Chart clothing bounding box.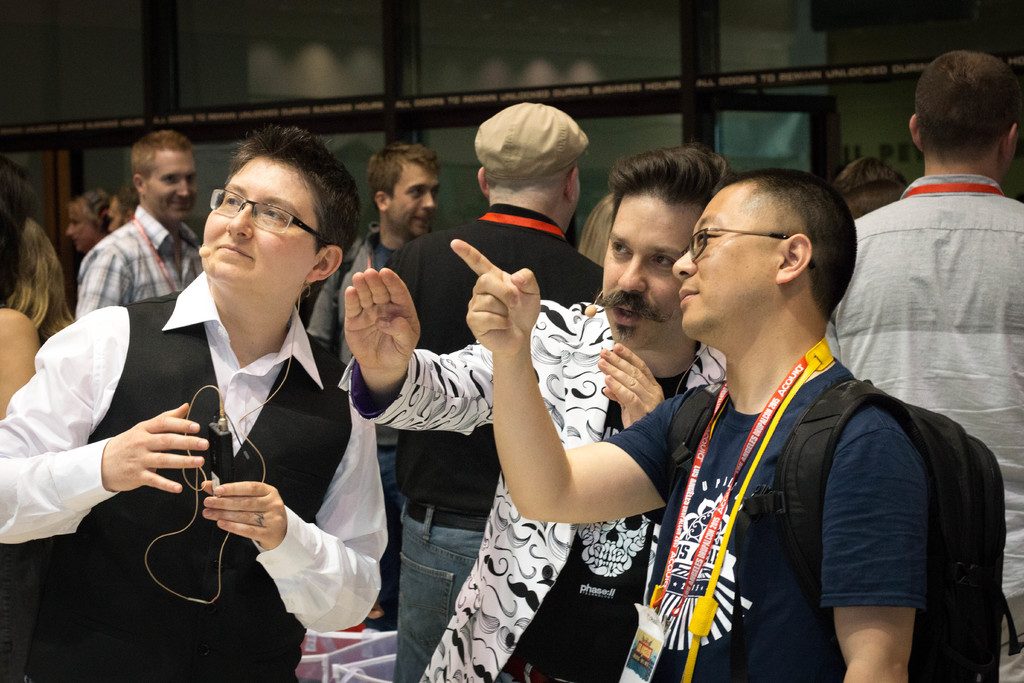
Charted: region(388, 202, 605, 682).
